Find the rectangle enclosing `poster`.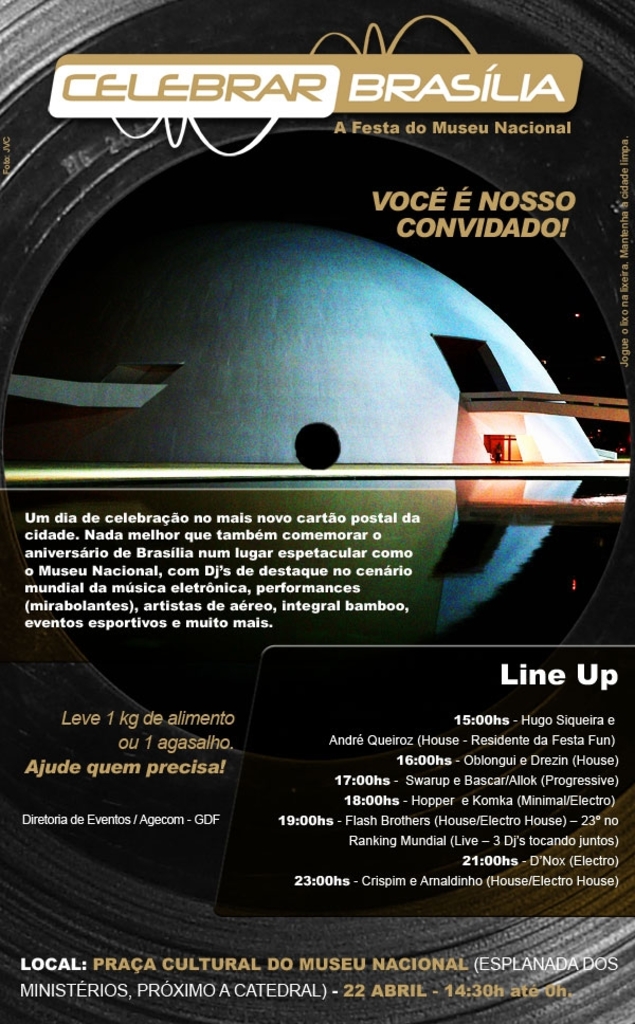
crop(0, 0, 634, 1023).
